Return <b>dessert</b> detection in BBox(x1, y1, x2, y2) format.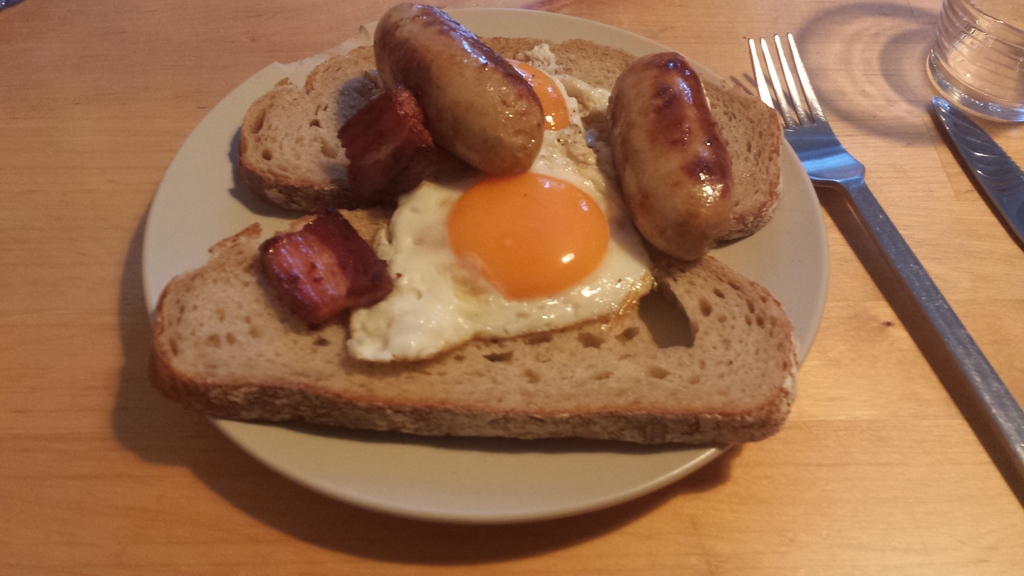
BBox(351, 51, 650, 364).
